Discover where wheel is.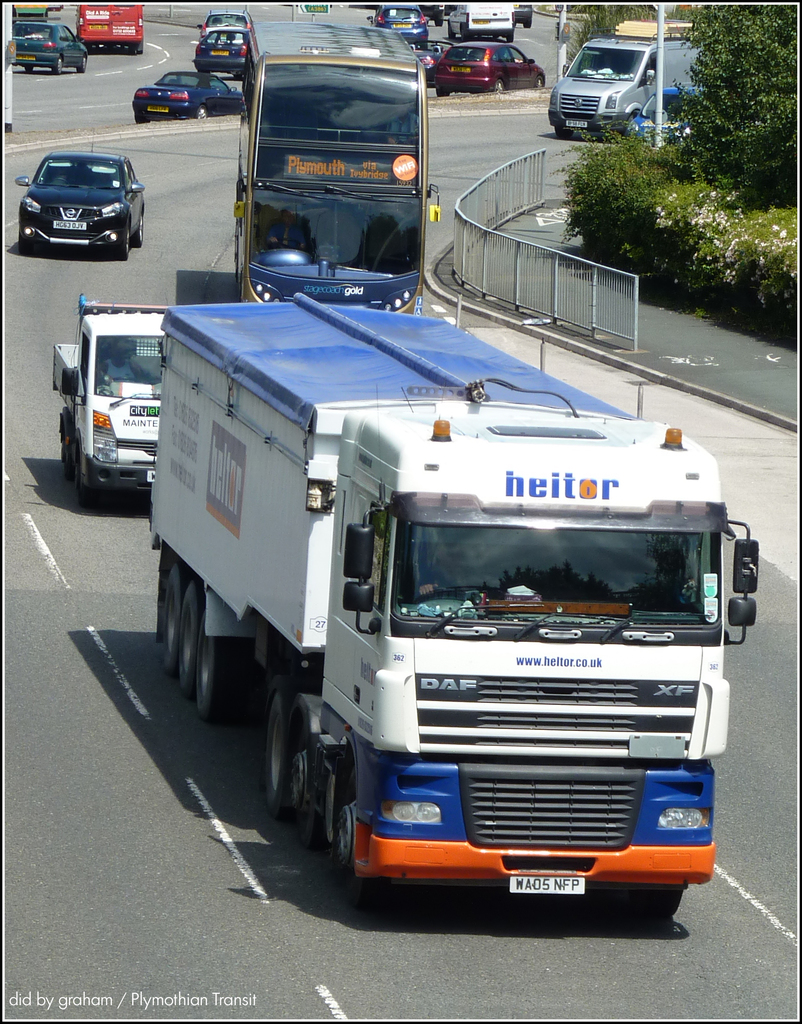
Discovered at 111 375 136 382.
